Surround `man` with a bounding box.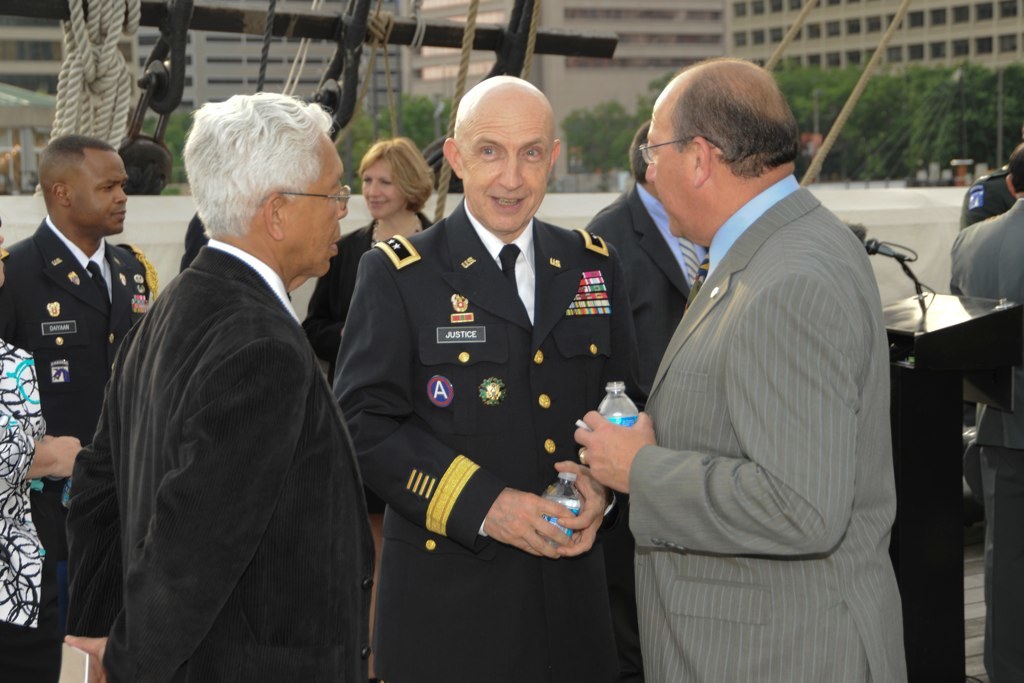
crop(0, 133, 152, 587).
